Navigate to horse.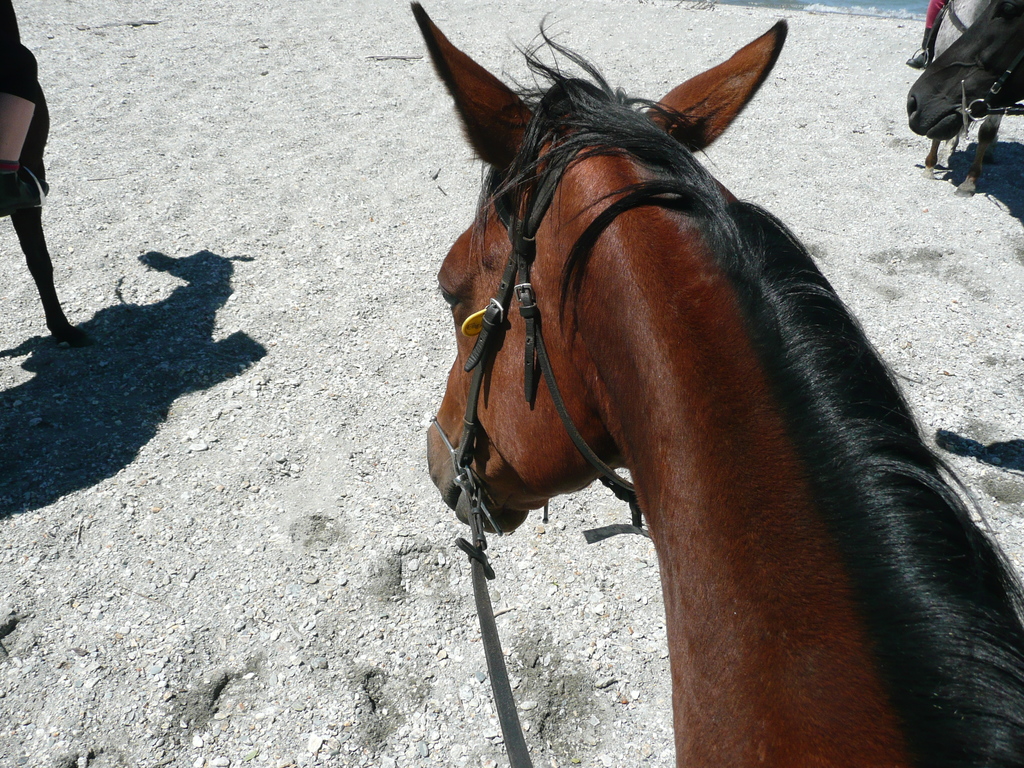
Navigation target: BBox(922, 0, 1004, 198).
